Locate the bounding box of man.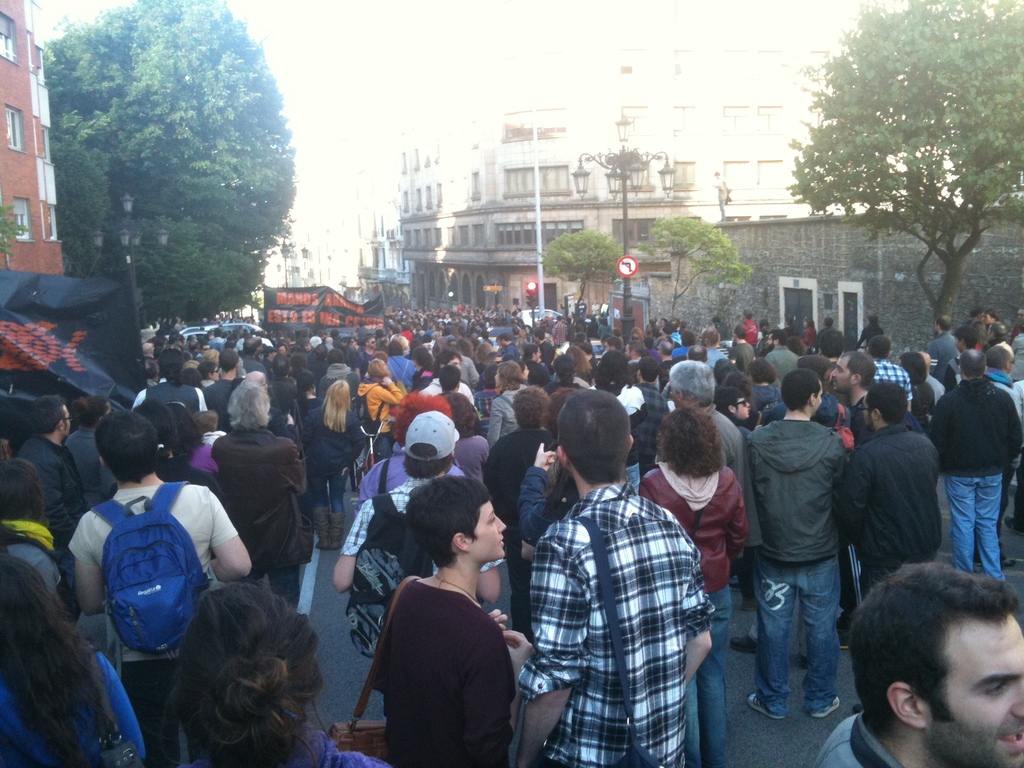
Bounding box: BBox(760, 330, 797, 376).
